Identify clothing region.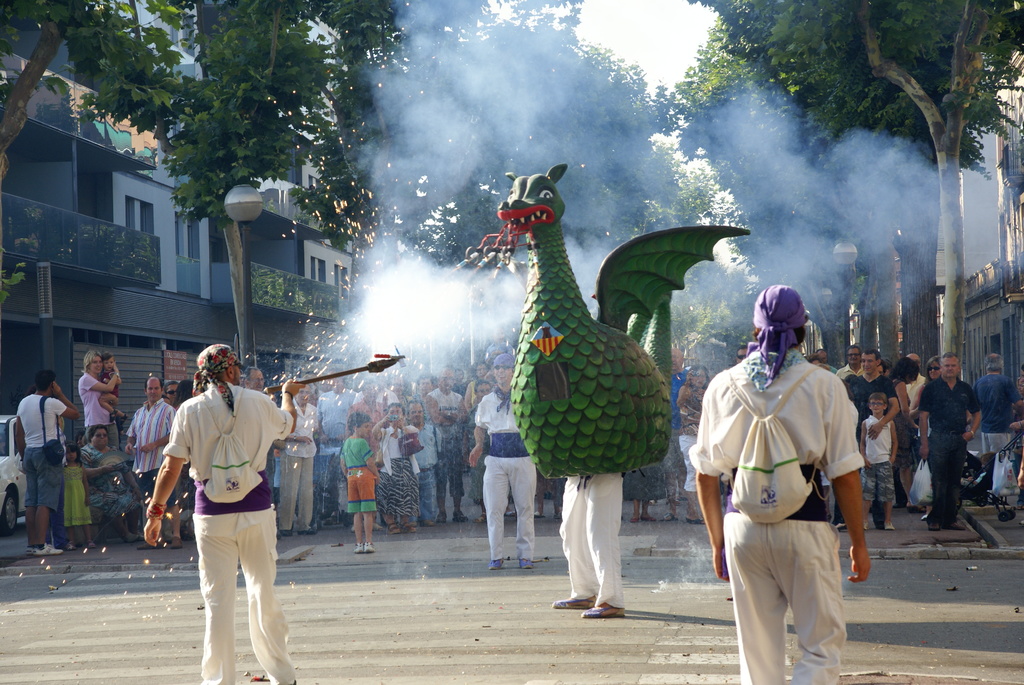
Region: (884, 371, 921, 510).
